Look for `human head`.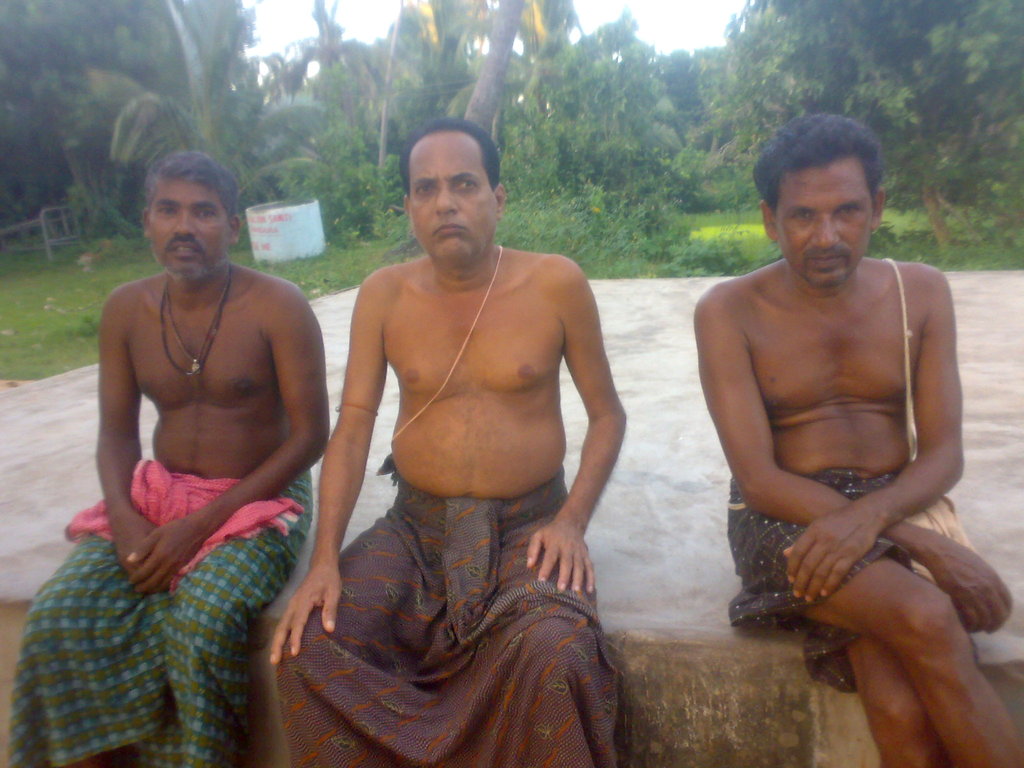
Found: (x1=396, y1=120, x2=503, y2=271).
